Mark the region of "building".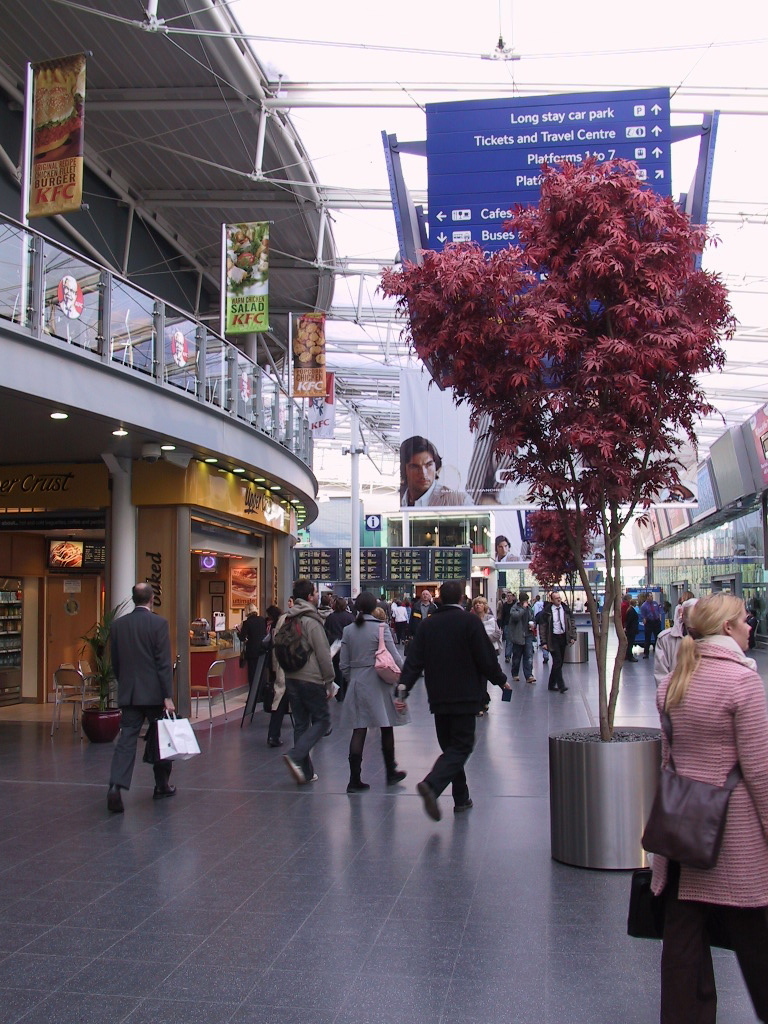
Region: bbox=[0, 0, 340, 704].
